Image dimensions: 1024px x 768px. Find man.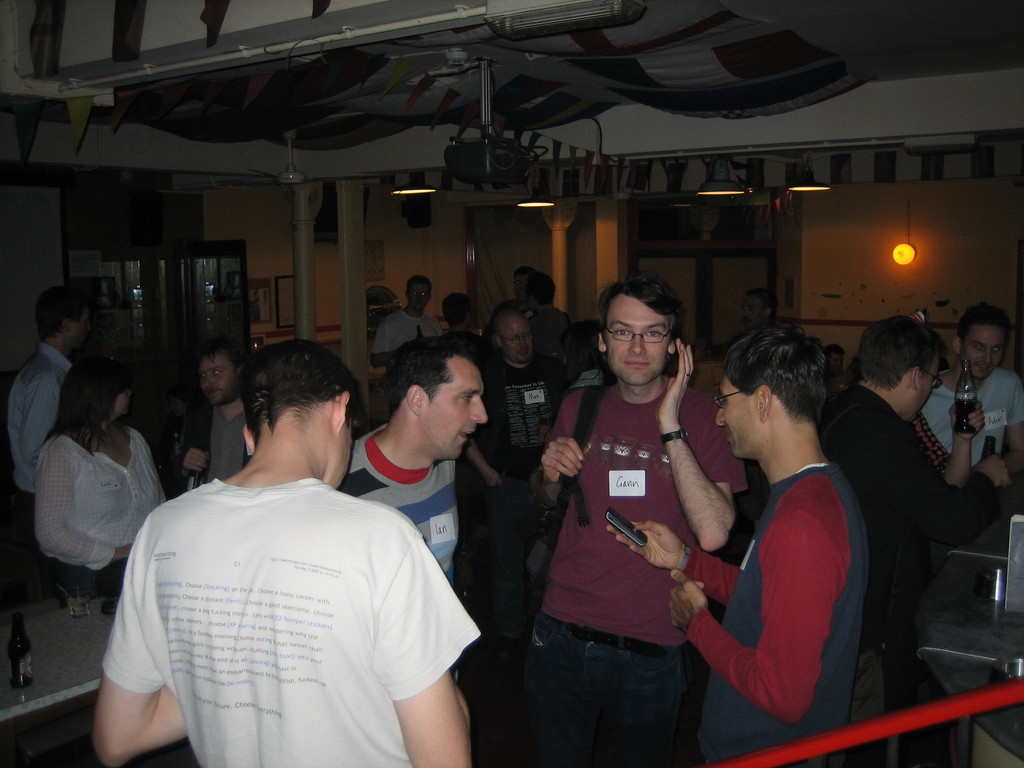
(left=922, top=302, right=1023, bottom=486).
